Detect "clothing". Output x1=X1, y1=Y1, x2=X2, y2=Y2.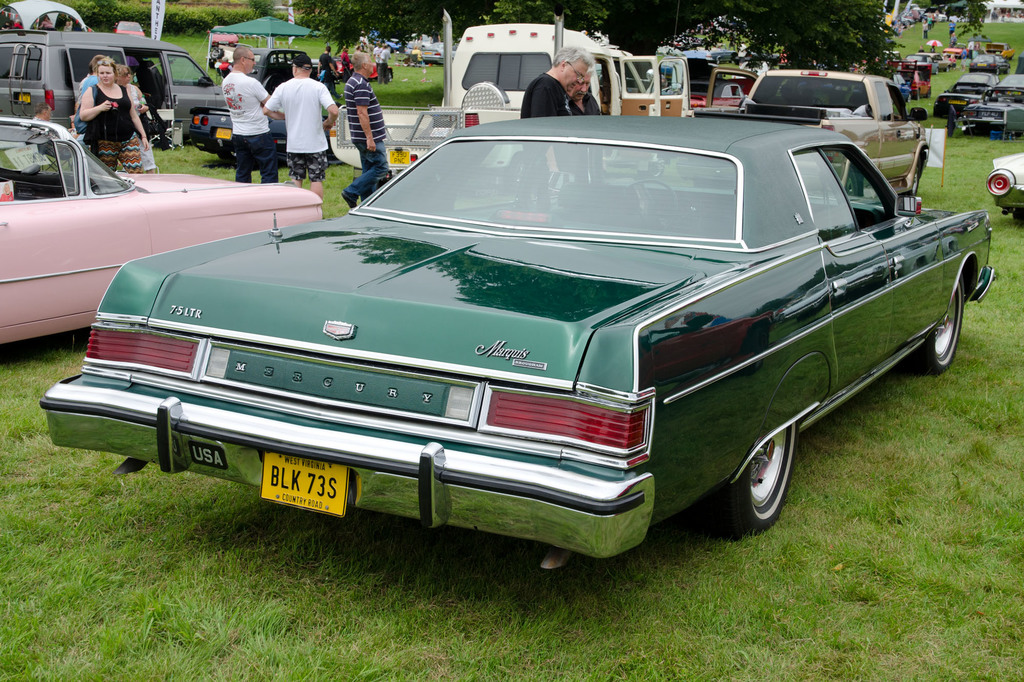
x1=241, y1=130, x2=275, y2=181.
